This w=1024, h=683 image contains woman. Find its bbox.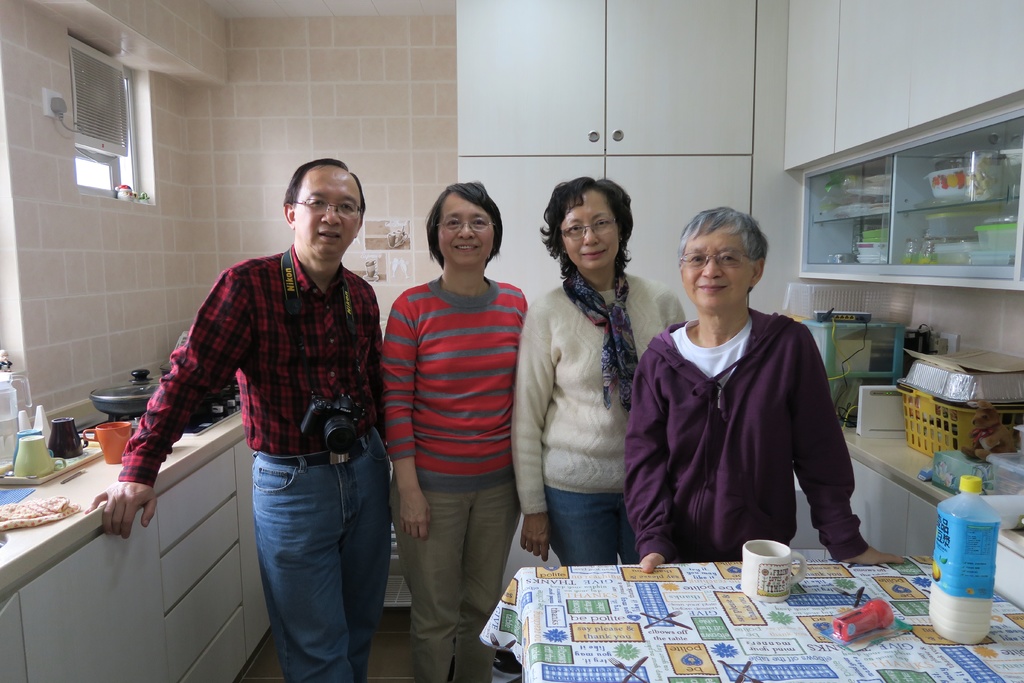
BBox(514, 183, 669, 591).
